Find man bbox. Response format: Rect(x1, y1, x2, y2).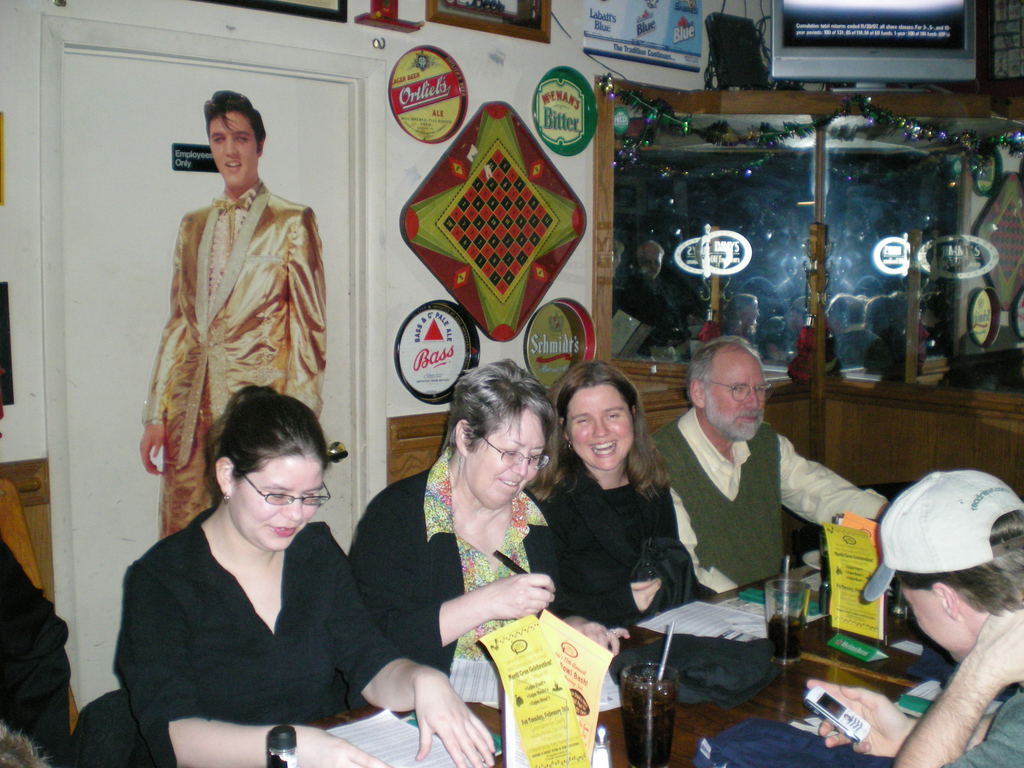
Rect(646, 335, 899, 593).
